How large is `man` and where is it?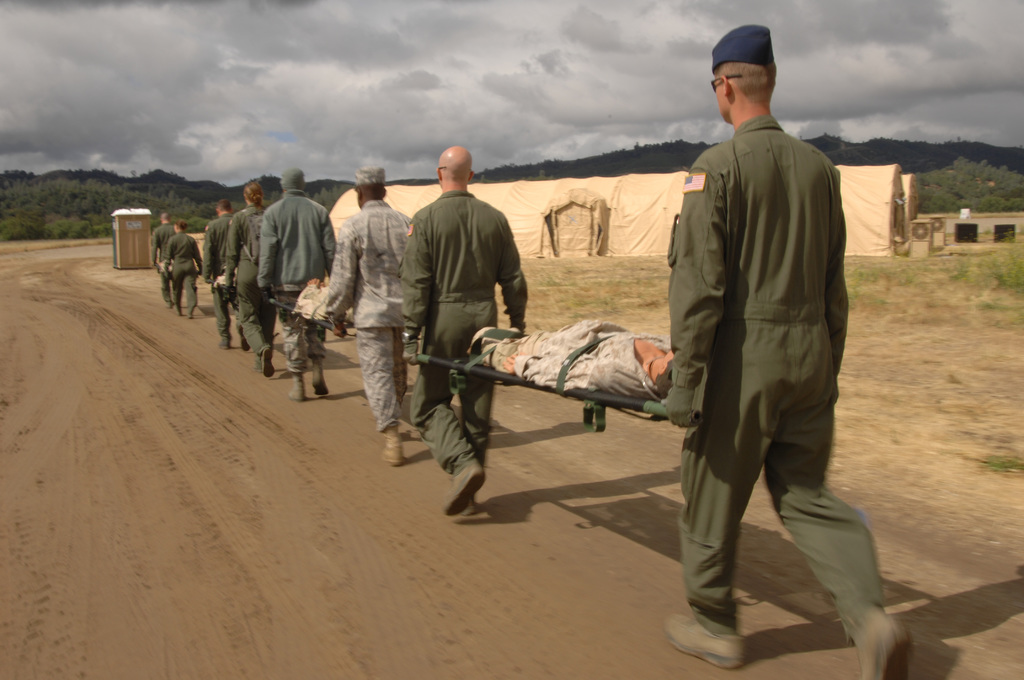
Bounding box: 662/26/887/657.
